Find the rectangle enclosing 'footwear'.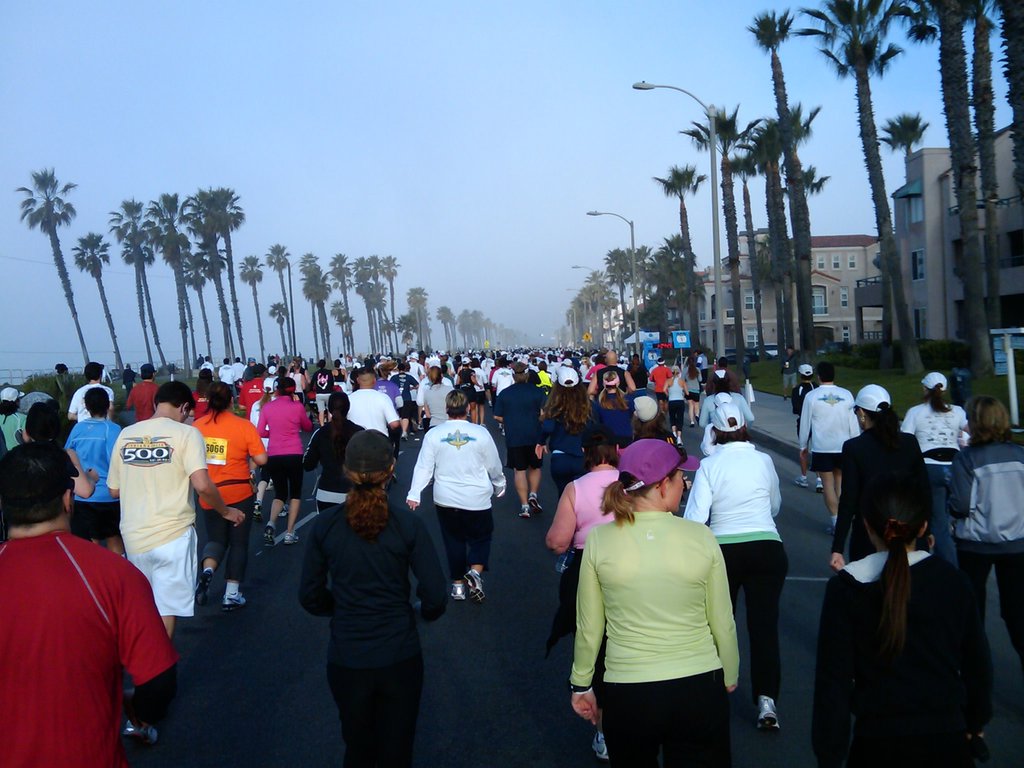
{"x1": 791, "y1": 474, "x2": 811, "y2": 488}.
